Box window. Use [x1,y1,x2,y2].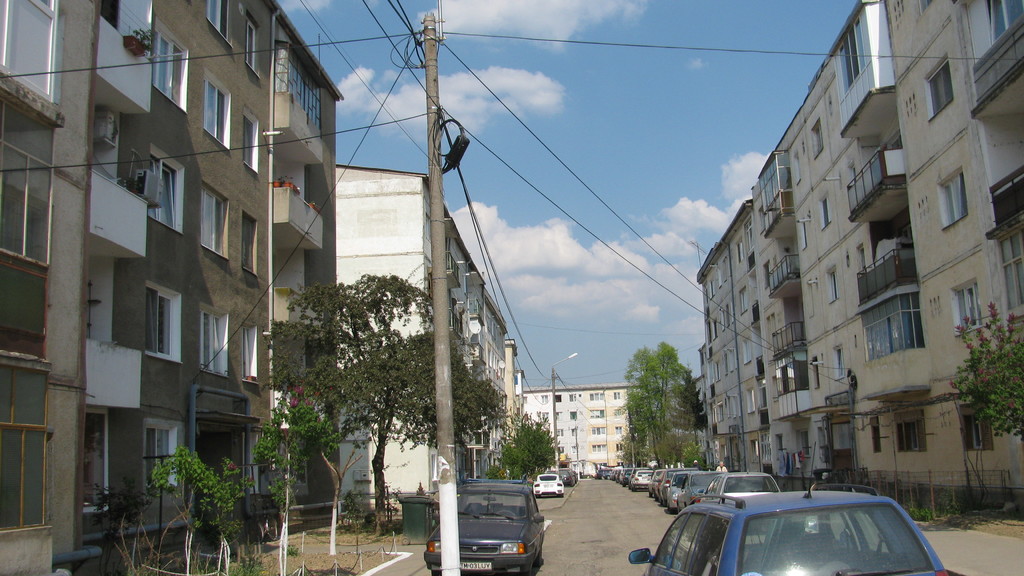
[241,105,262,173].
